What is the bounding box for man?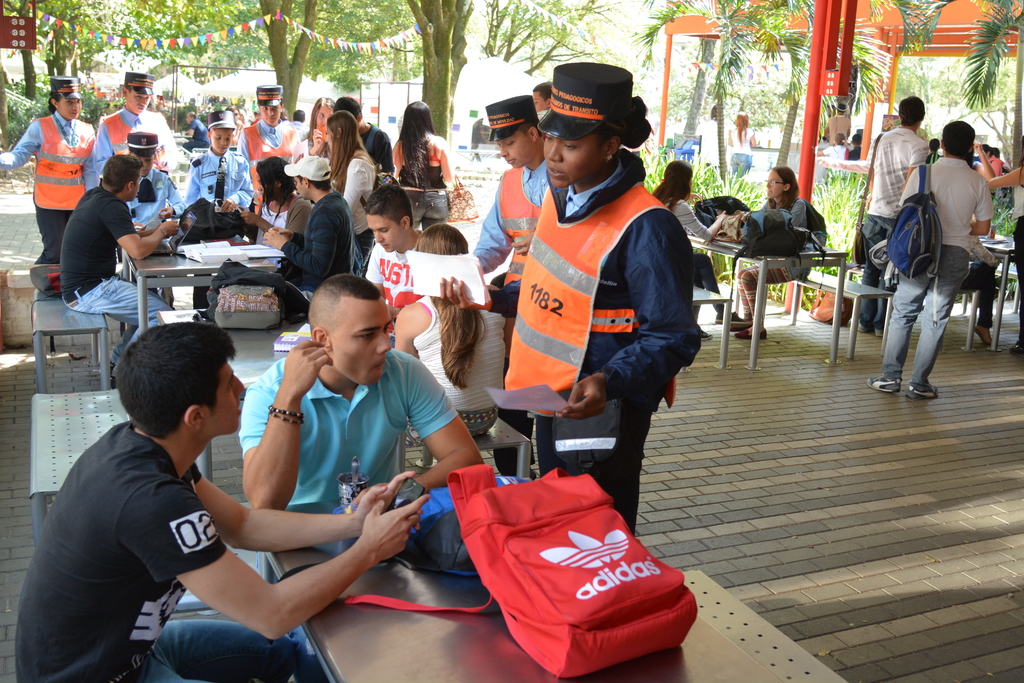
[239, 267, 486, 509].
